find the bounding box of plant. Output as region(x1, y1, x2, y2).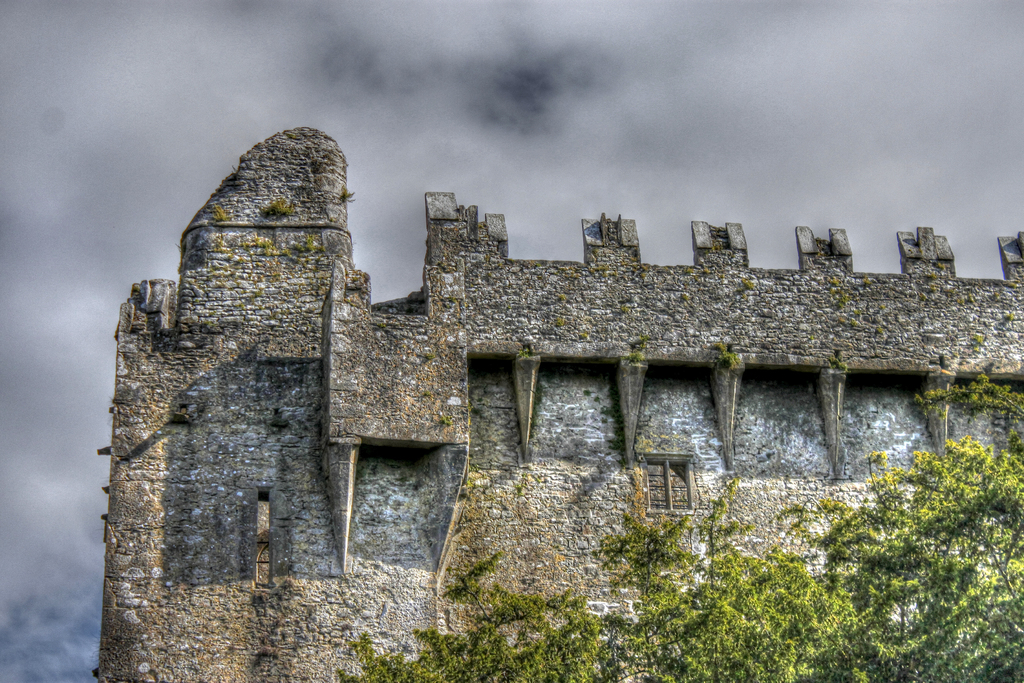
region(863, 271, 877, 283).
